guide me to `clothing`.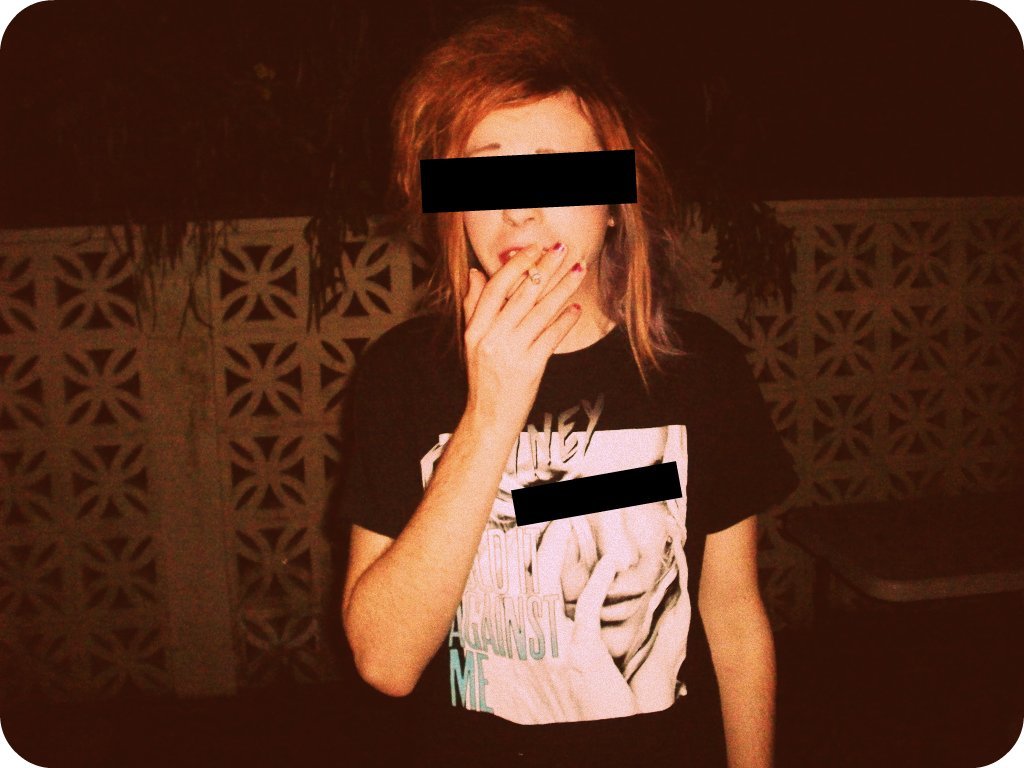
Guidance: {"left": 336, "top": 283, "right": 776, "bottom": 767}.
